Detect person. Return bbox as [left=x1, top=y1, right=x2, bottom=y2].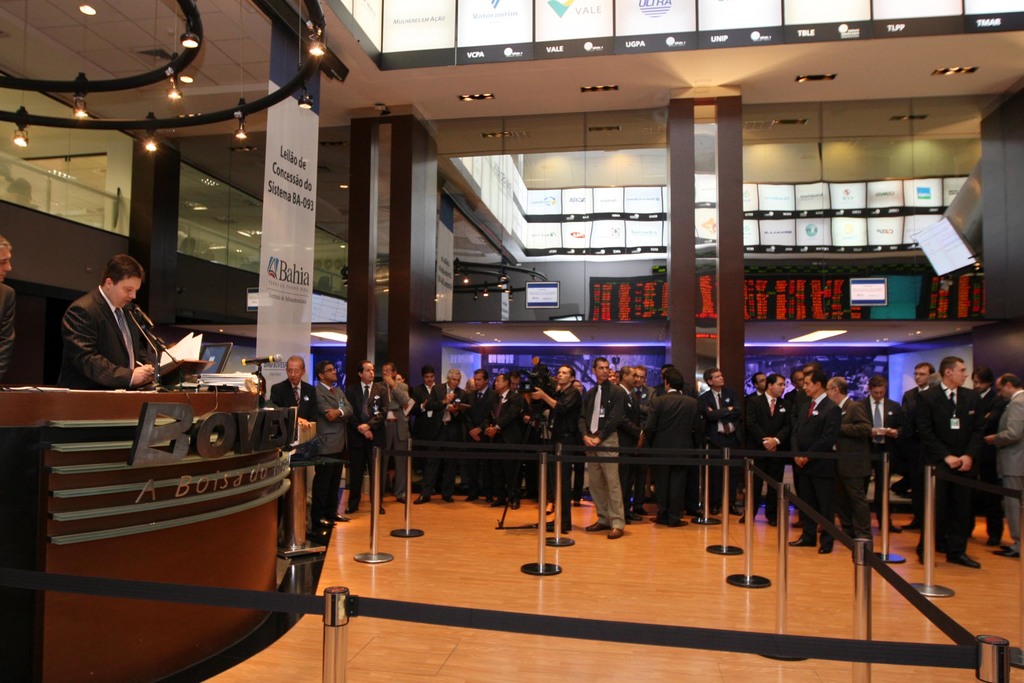
[left=898, top=361, right=945, bottom=513].
